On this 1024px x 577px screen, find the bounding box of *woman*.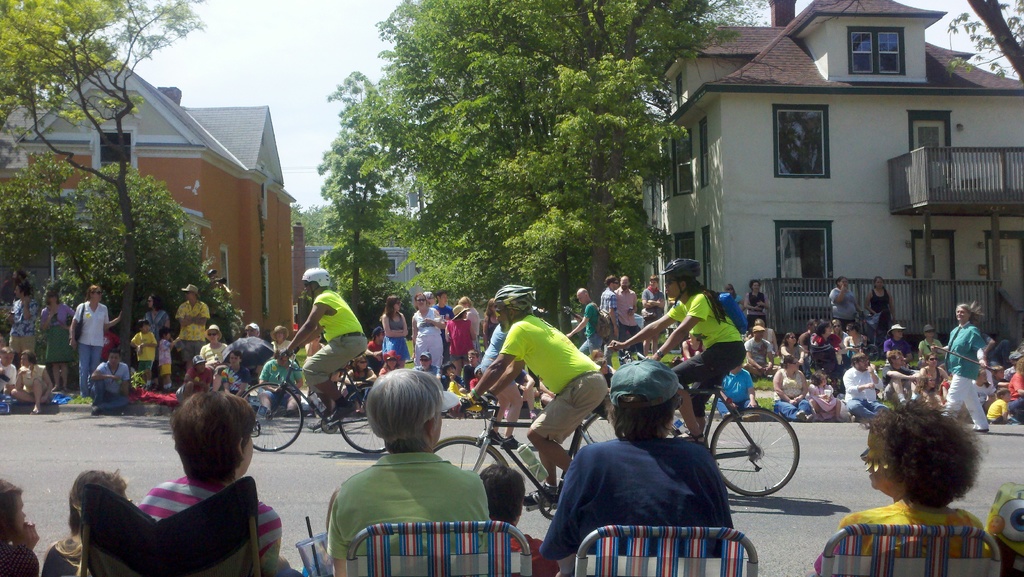
Bounding box: bbox=(458, 298, 480, 343).
